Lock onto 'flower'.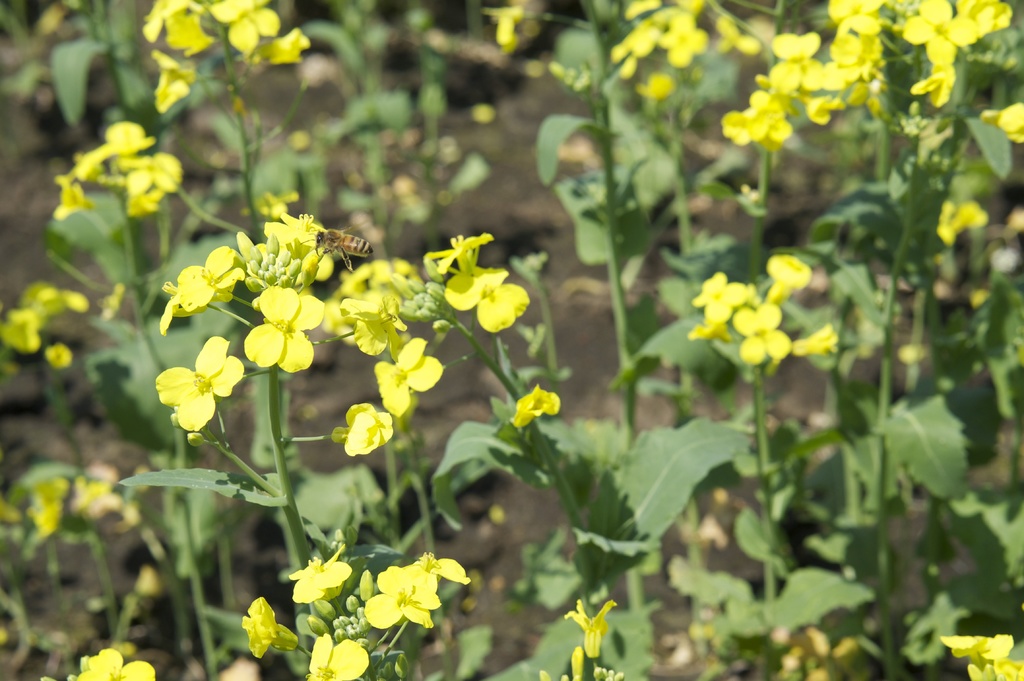
Locked: BBox(484, 1, 524, 45).
